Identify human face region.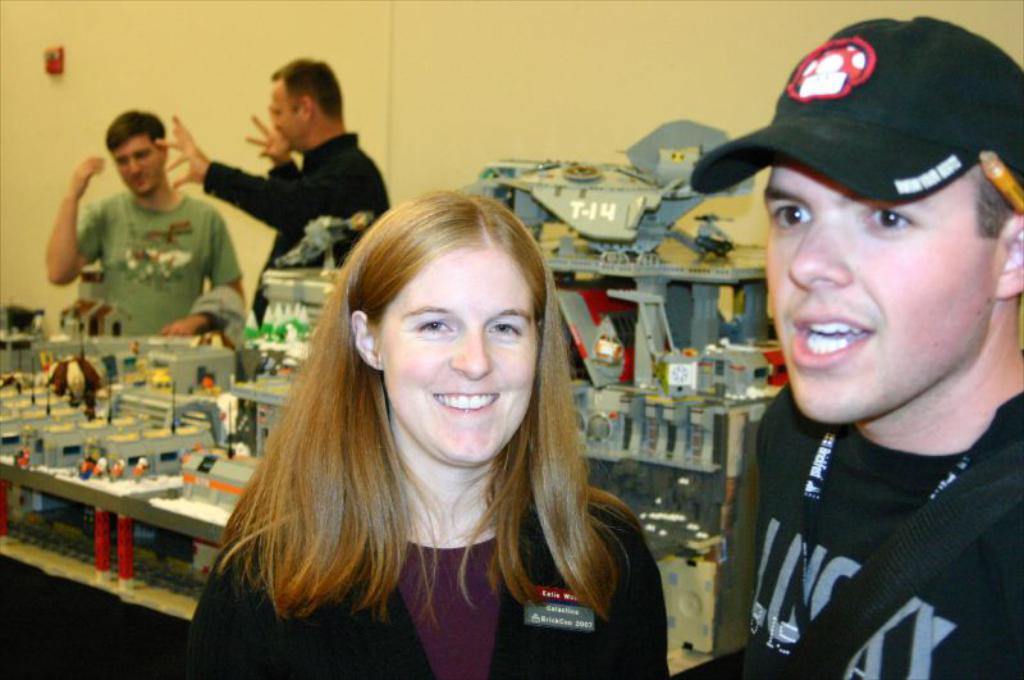
Region: {"left": 270, "top": 79, "right": 300, "bottom": 145}.
